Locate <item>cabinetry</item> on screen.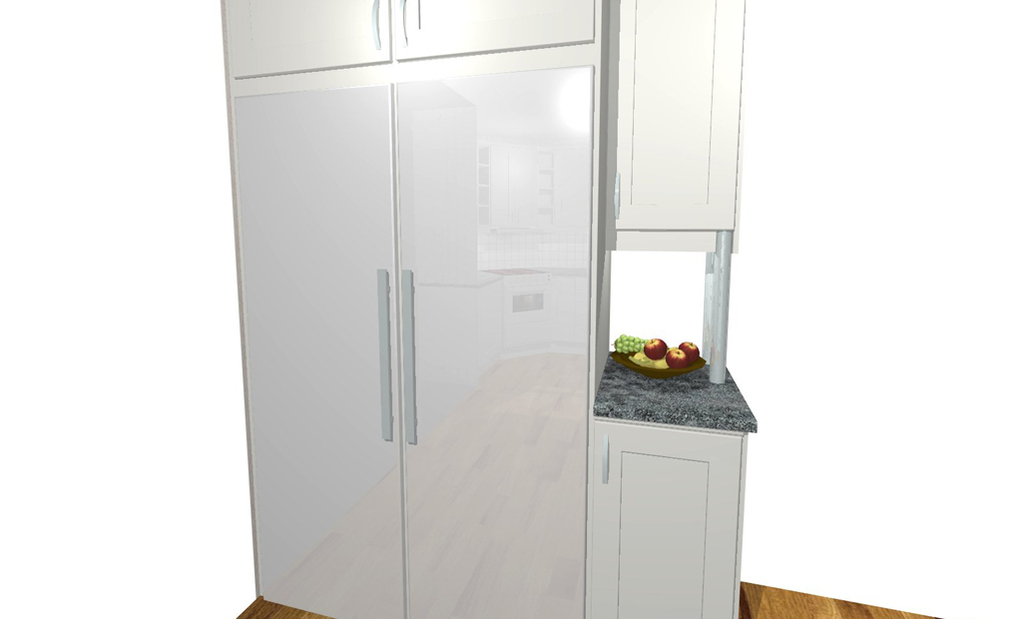
On screen at bbox=(589, 424, 742, 618).
